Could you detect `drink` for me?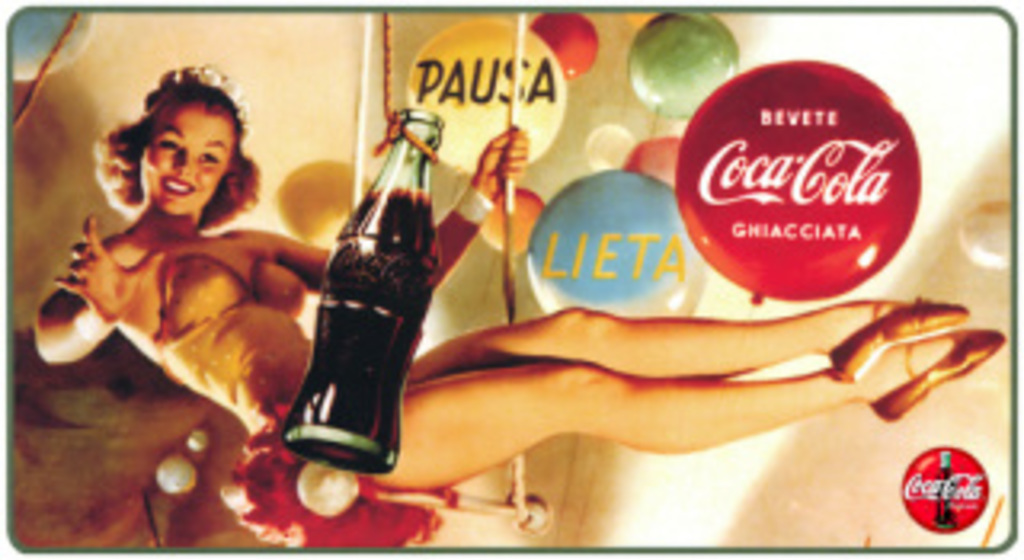
Detection result: {"left": 278, "top": 189, "right": 442, "bottom": 480}.
